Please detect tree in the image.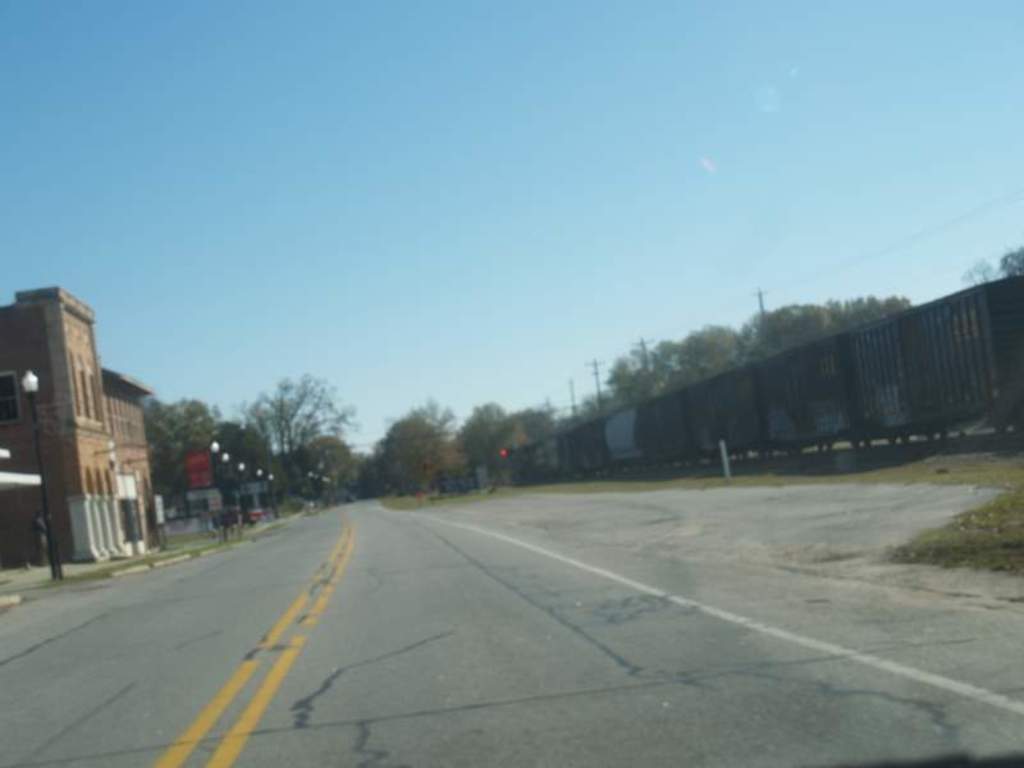
[996, 246, 1023, 273].
